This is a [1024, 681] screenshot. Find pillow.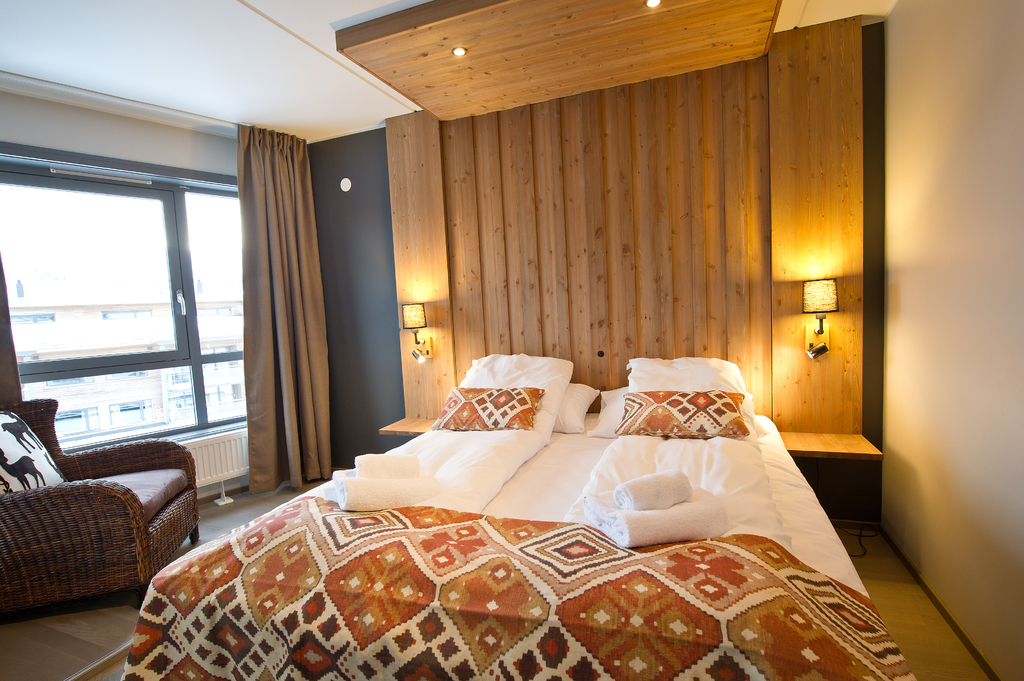
Bounding box: [x1=628, y1=355, x2=746, y2=397].
